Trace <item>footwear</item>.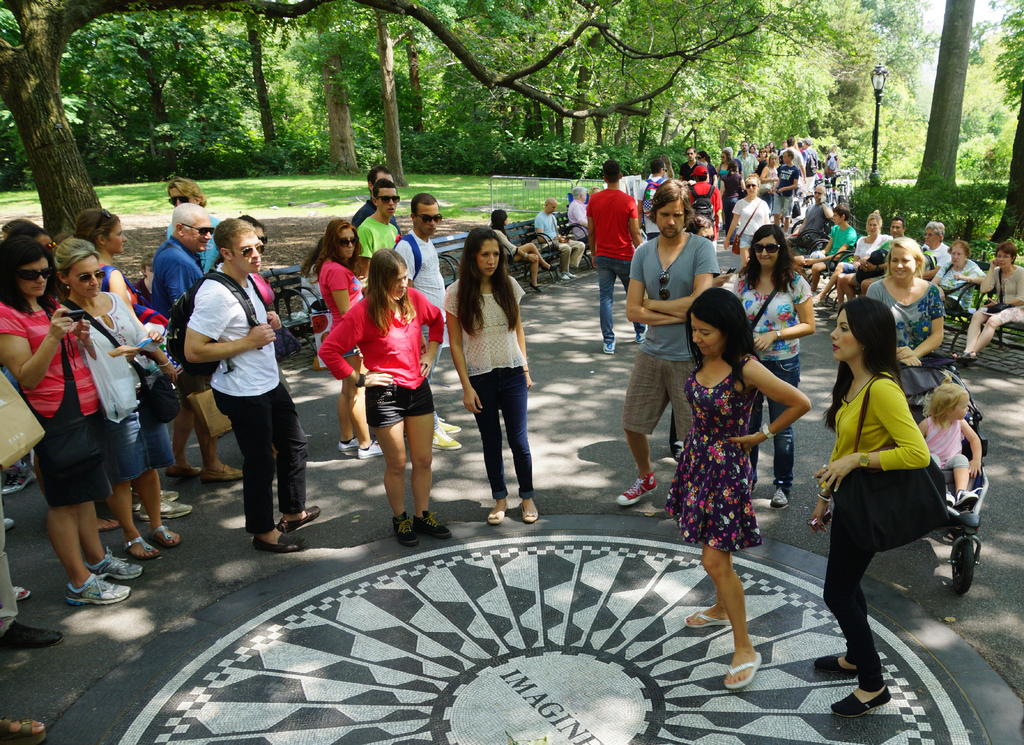
Traced to {"left": 12, "top": 585, "right": 32, "bottom": 601}.
